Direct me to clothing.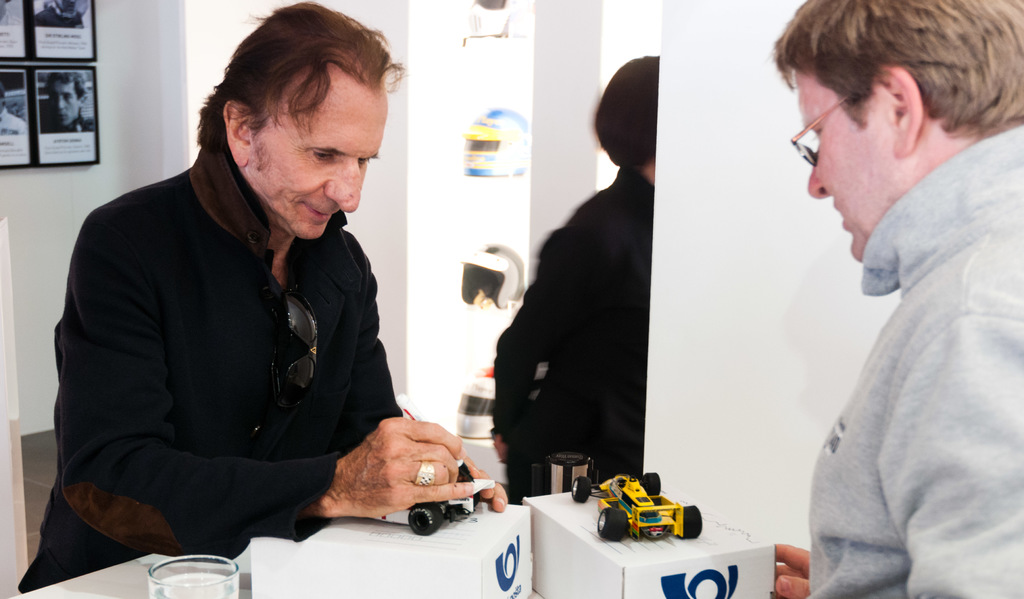
Direction: (490, 158, 652, 498).
